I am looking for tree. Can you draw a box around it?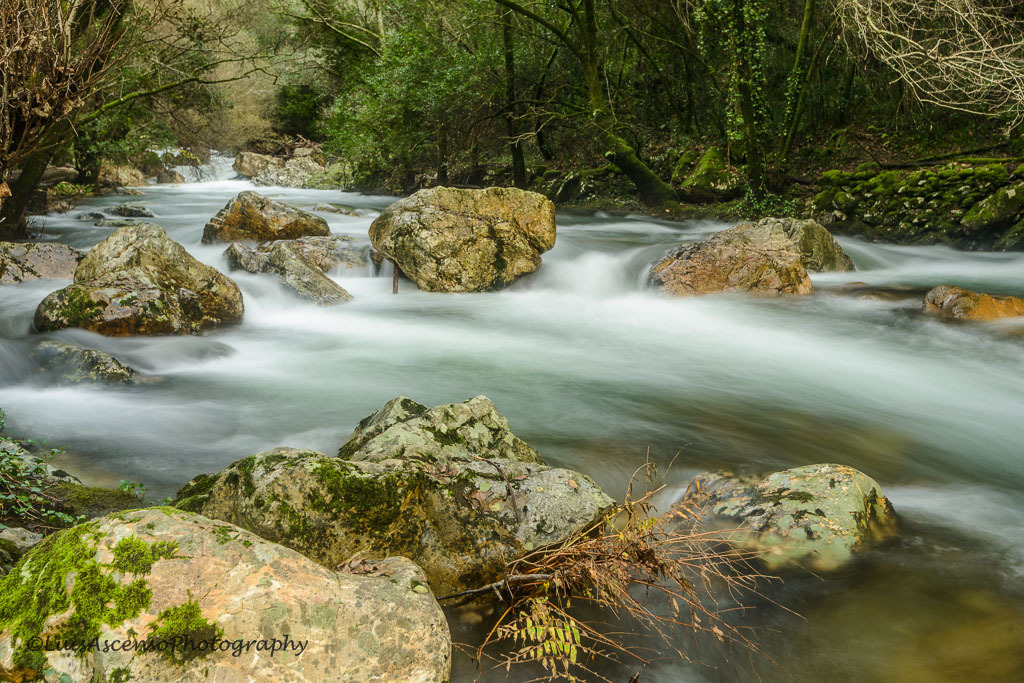
Sure, the bounding box is box=[549, 0, 859, 213].
